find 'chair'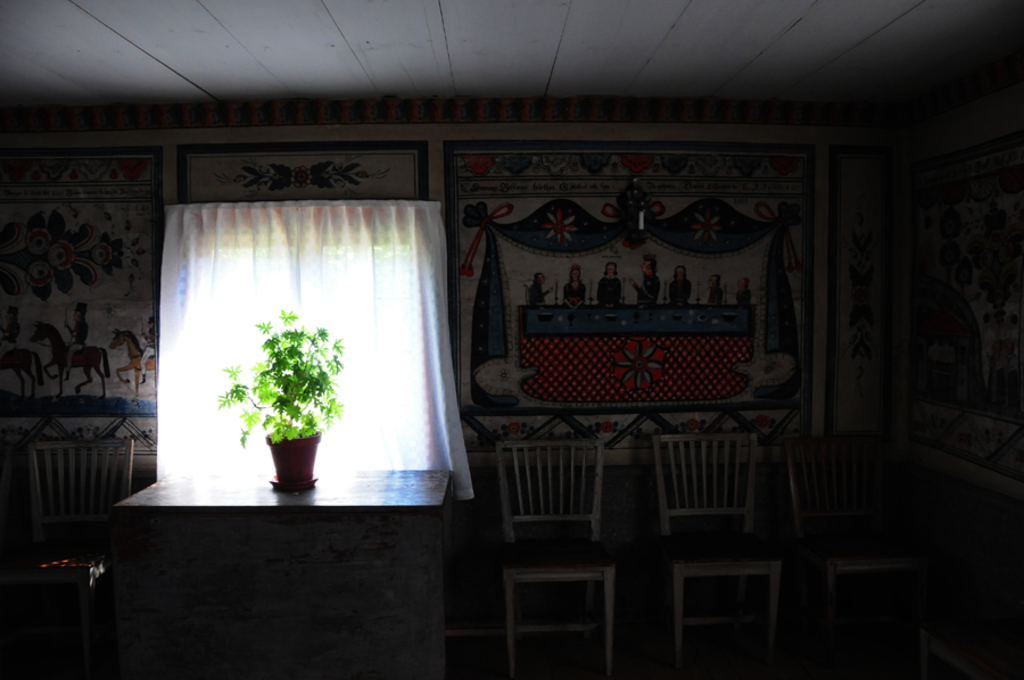
region(793, 428, 935, 642)
